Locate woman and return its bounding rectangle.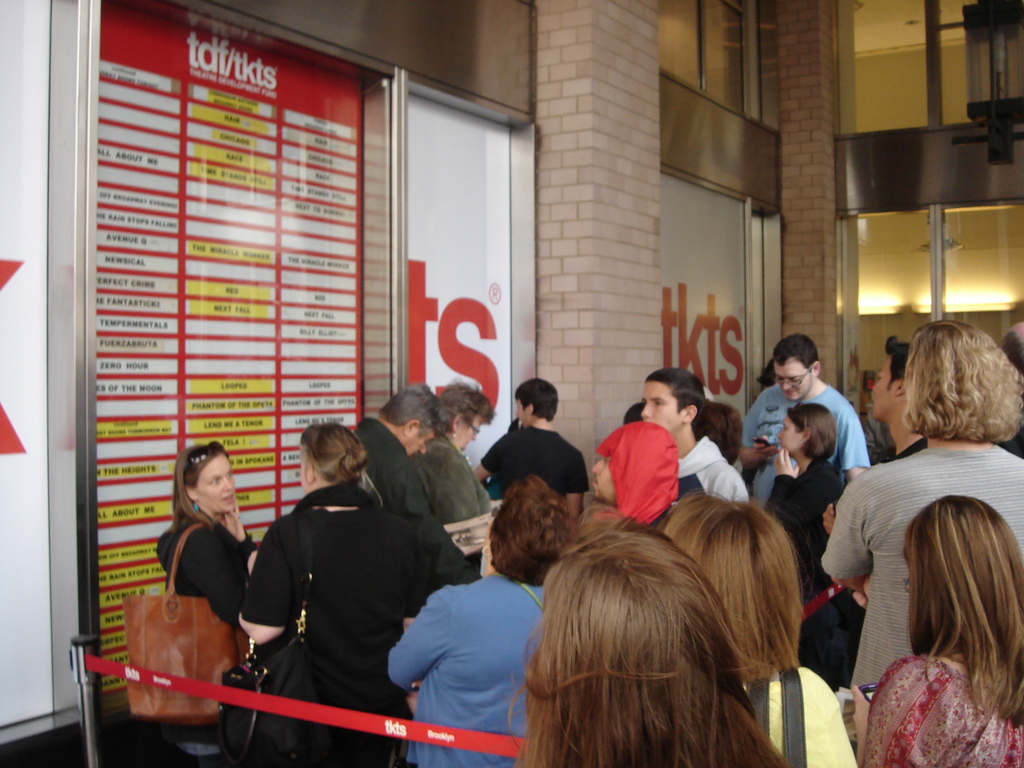
locate(383, 480, 566, 765).
